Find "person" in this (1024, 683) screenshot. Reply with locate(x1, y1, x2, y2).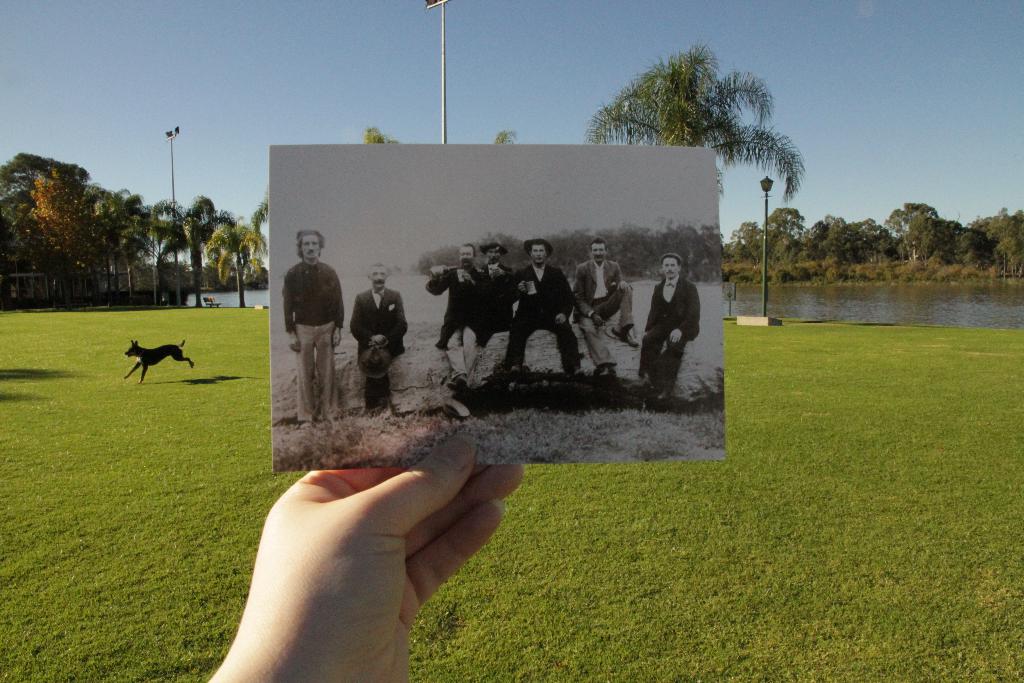
locate(207, 428, 527, 682).
